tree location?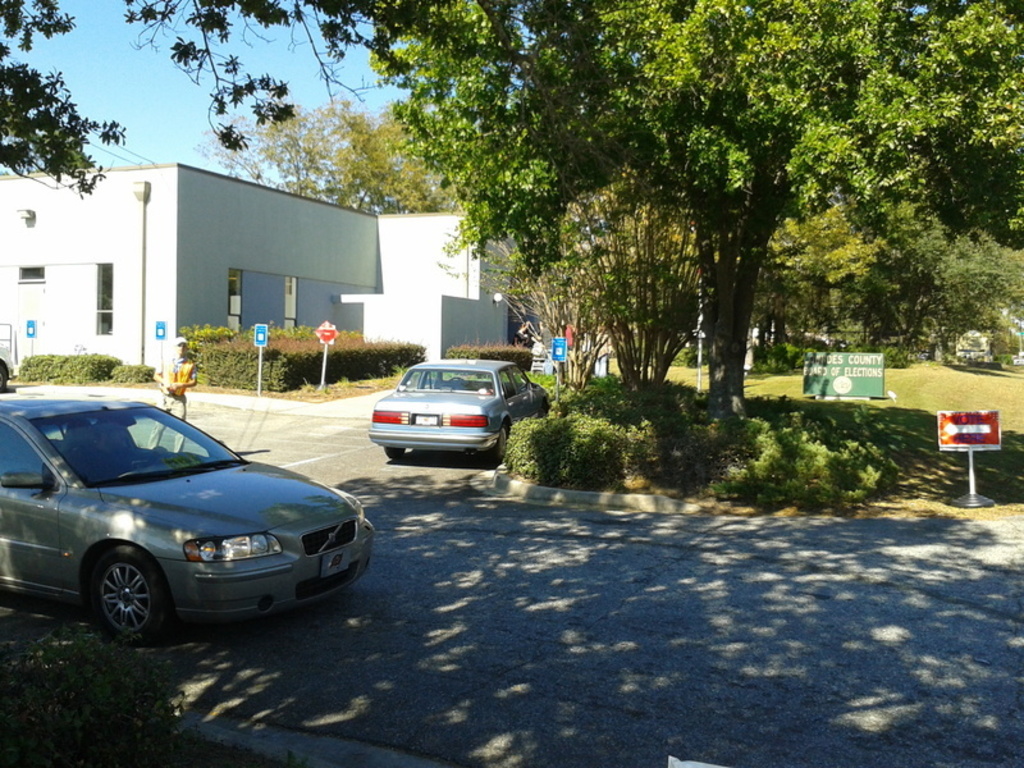
<box>308,0,1023,416</box>
